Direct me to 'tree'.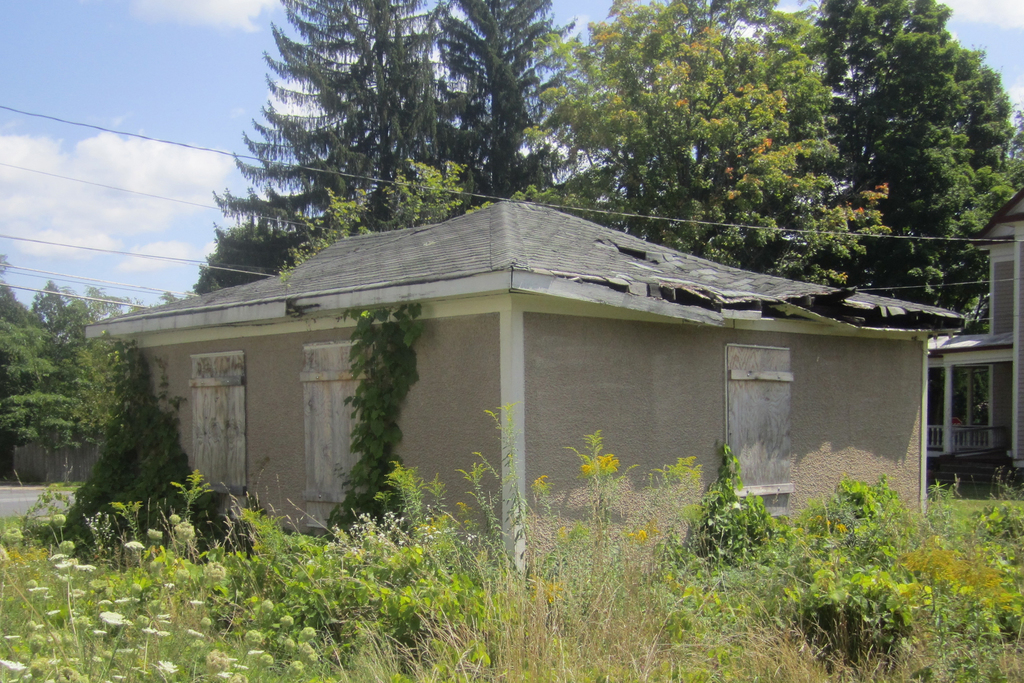
Direction: (0, 248, 180, 498).
